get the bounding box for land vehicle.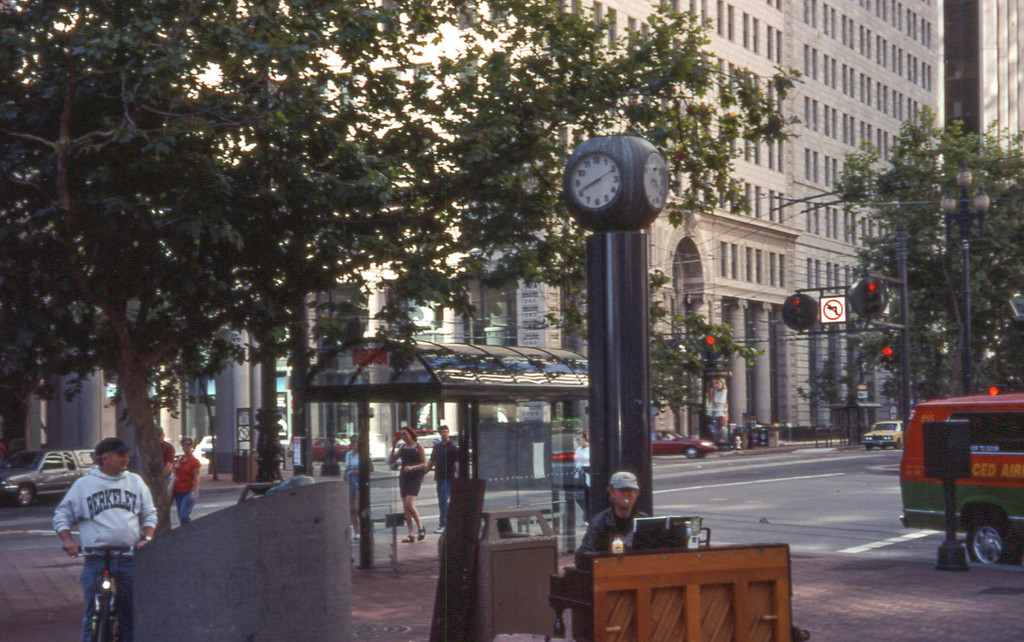
left=904, top=387, right=1016, bottom=581.
